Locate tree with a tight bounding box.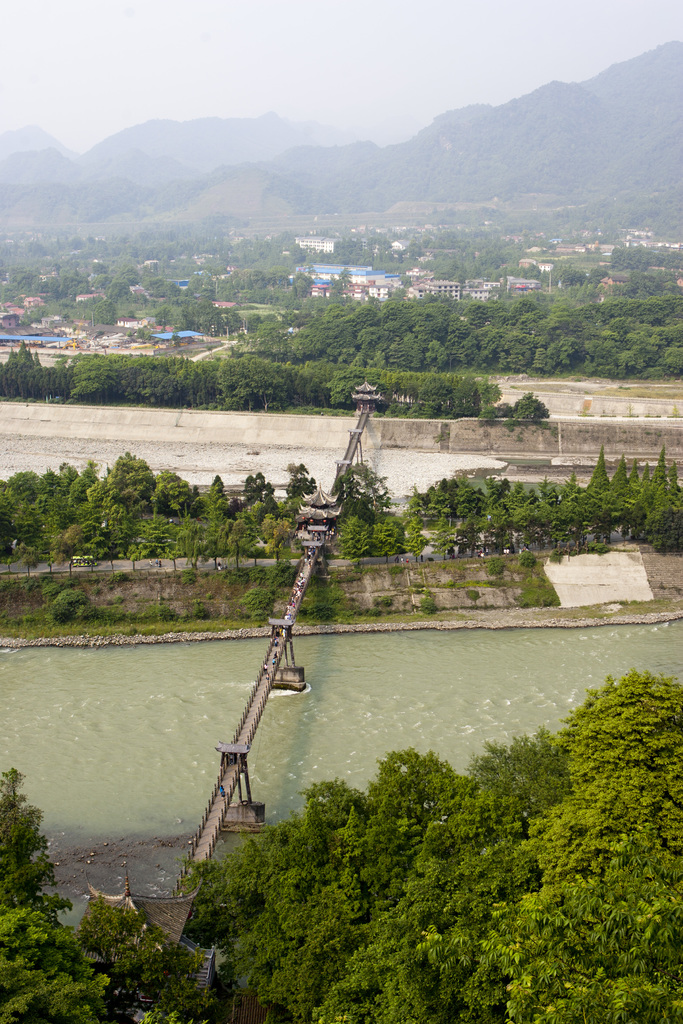
bbox(284, 458, 317, 504).
